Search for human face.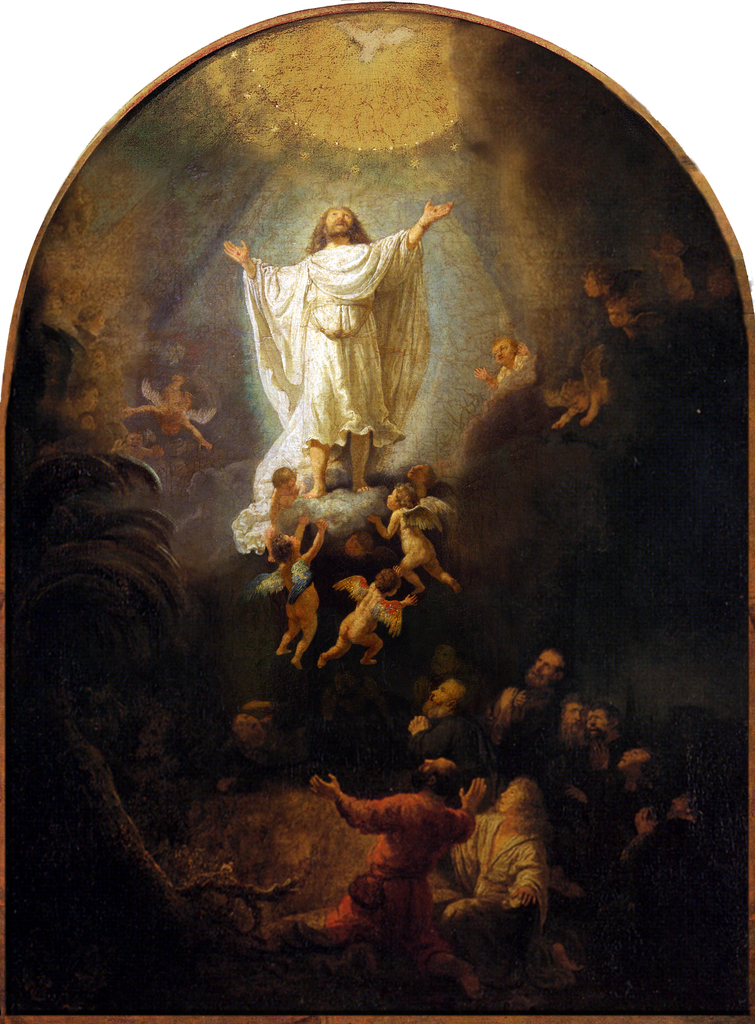
Found at {"x1": 615, "y1": 743, "x2": 651, "y2": 774}.
